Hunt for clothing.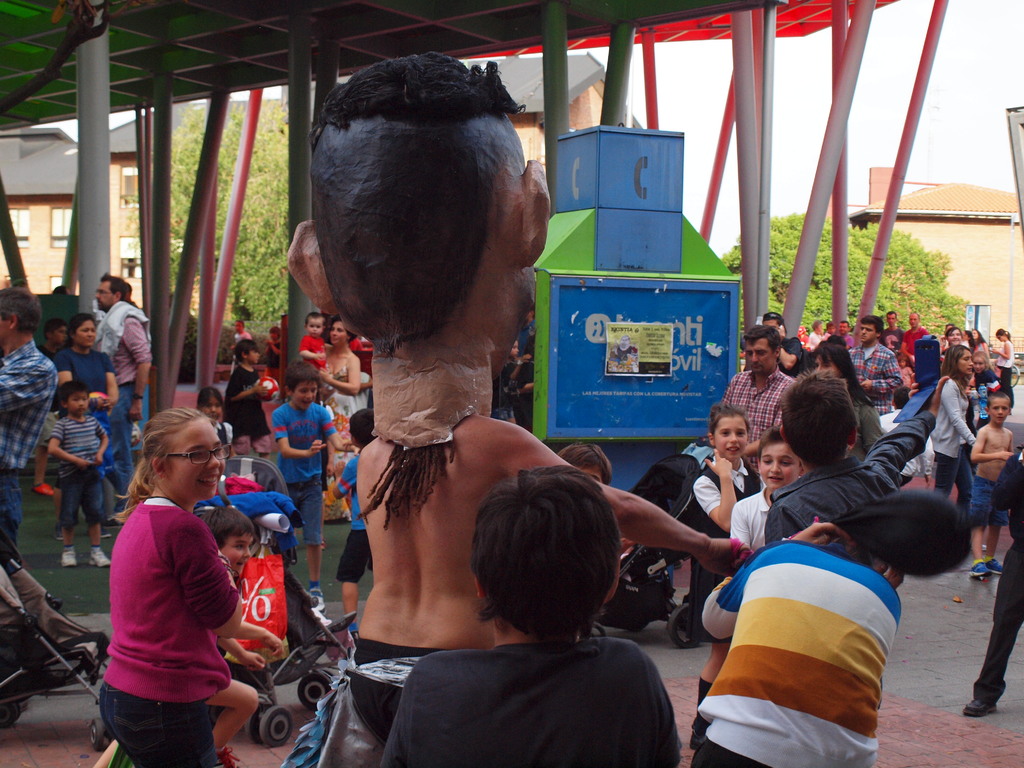
Hunted down at (996,342,1016,408).
